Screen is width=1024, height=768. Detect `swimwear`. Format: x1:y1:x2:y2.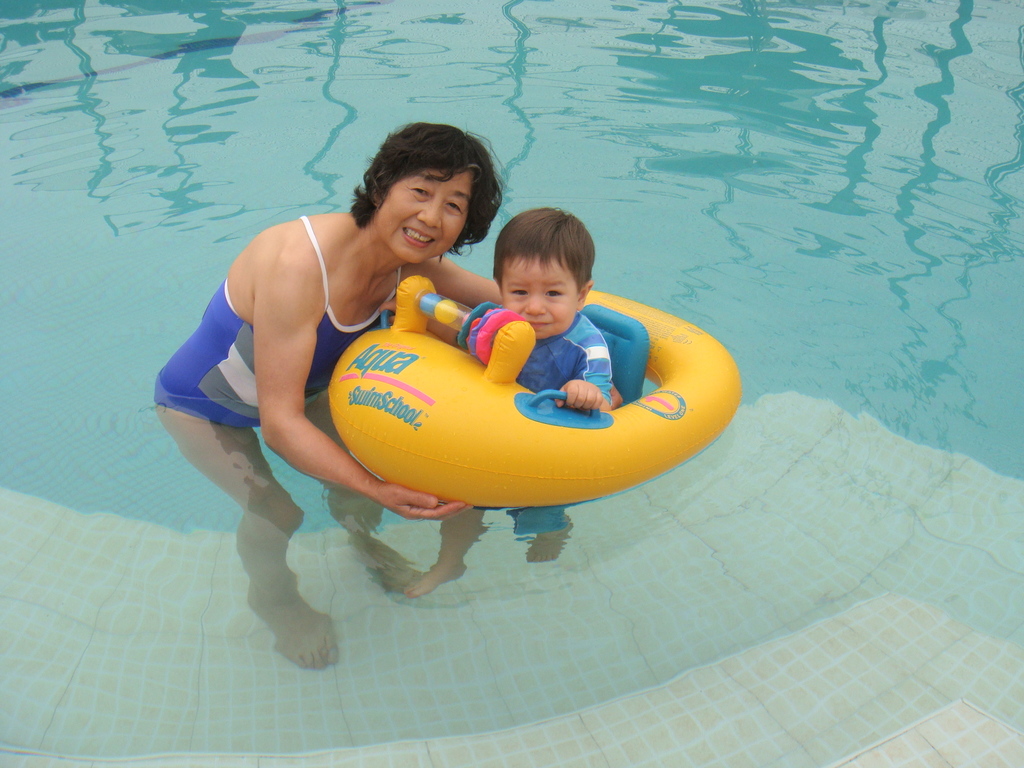
148:207:404:432.
